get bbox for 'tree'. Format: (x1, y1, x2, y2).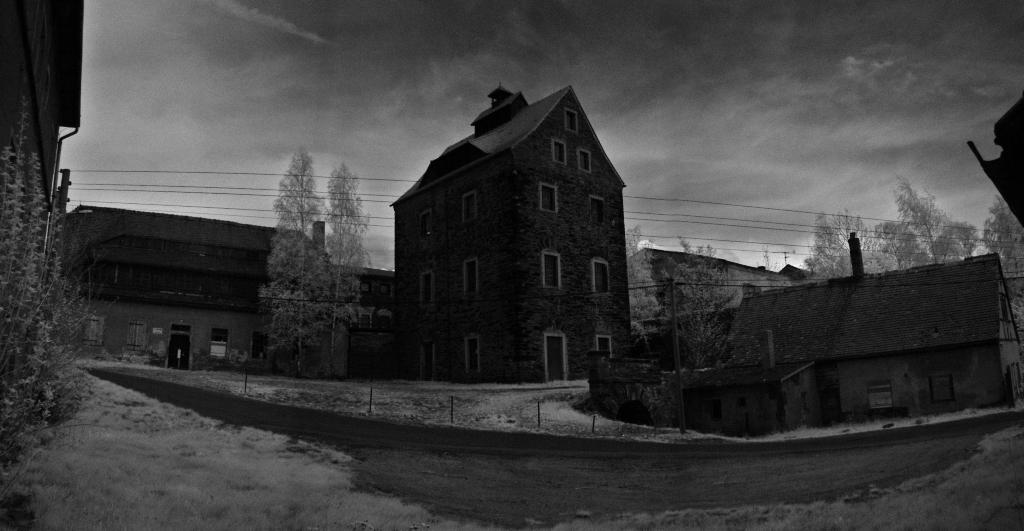
(236, 129, 366, 380).
